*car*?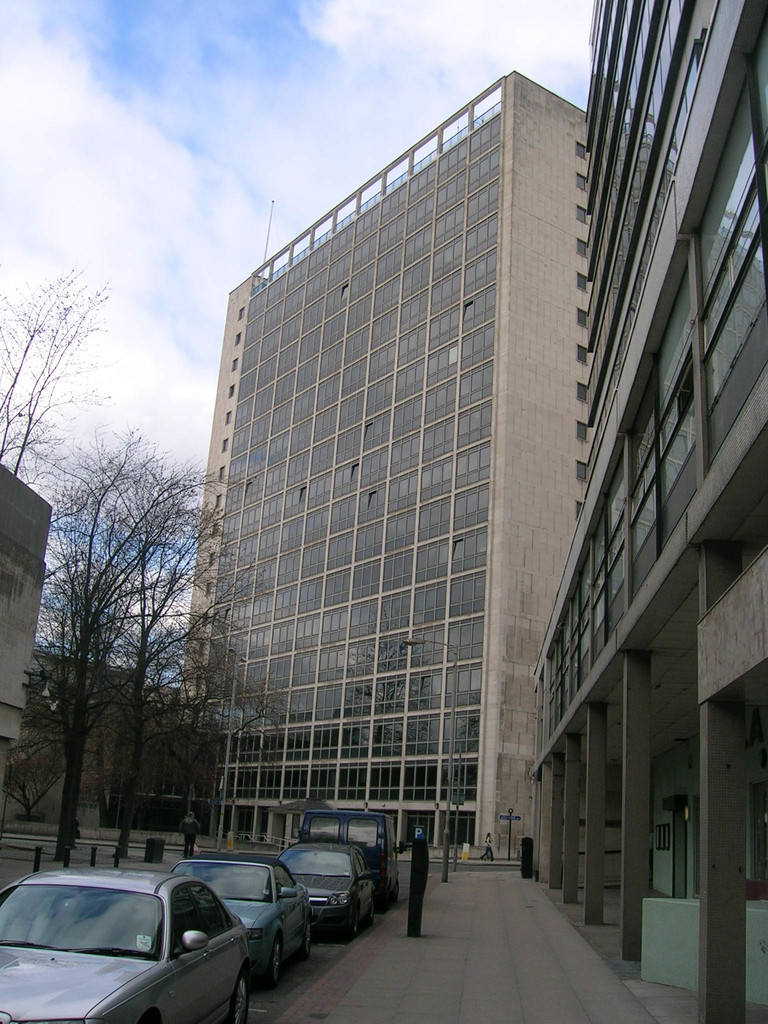
<box>0,860,253,1023</box>
